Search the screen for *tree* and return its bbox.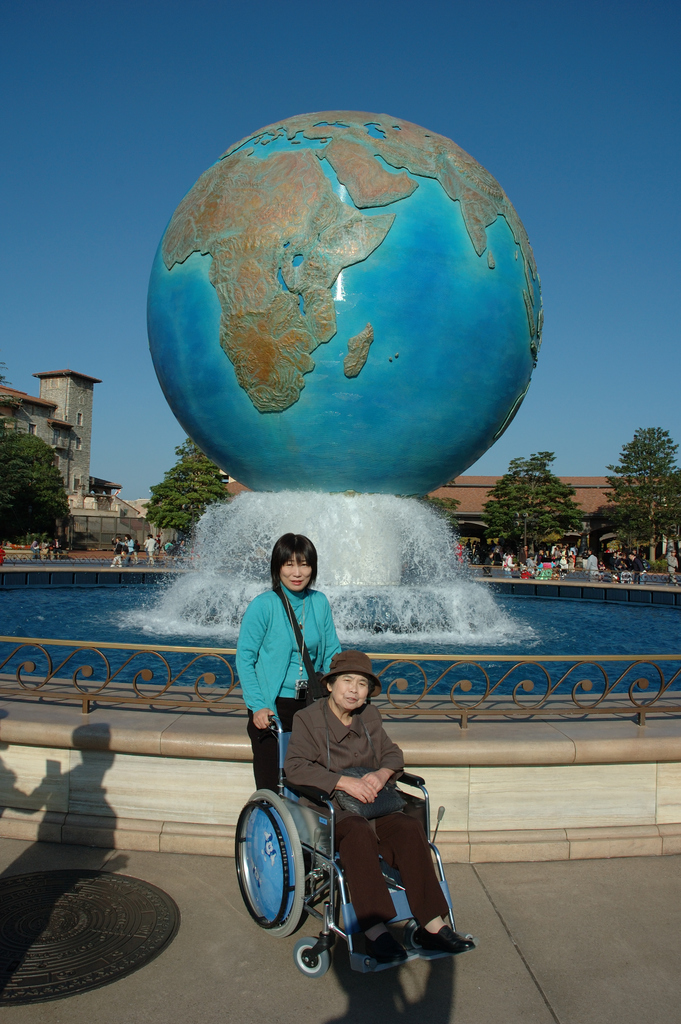
Found: (144,436,232,547).
